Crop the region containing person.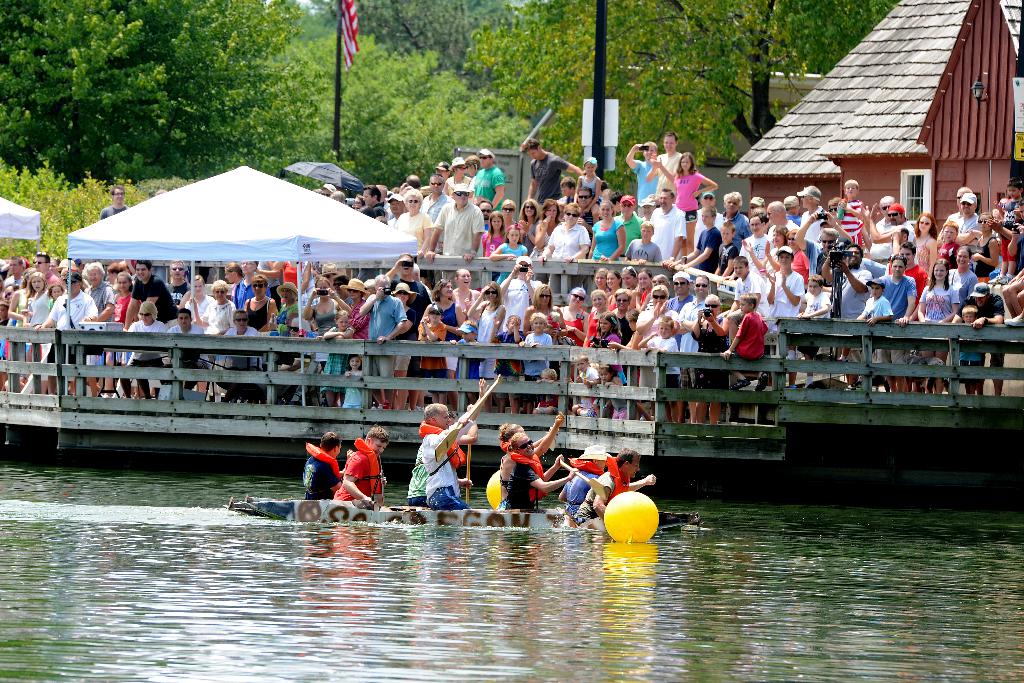
Crop region: 120 297 166 398.
